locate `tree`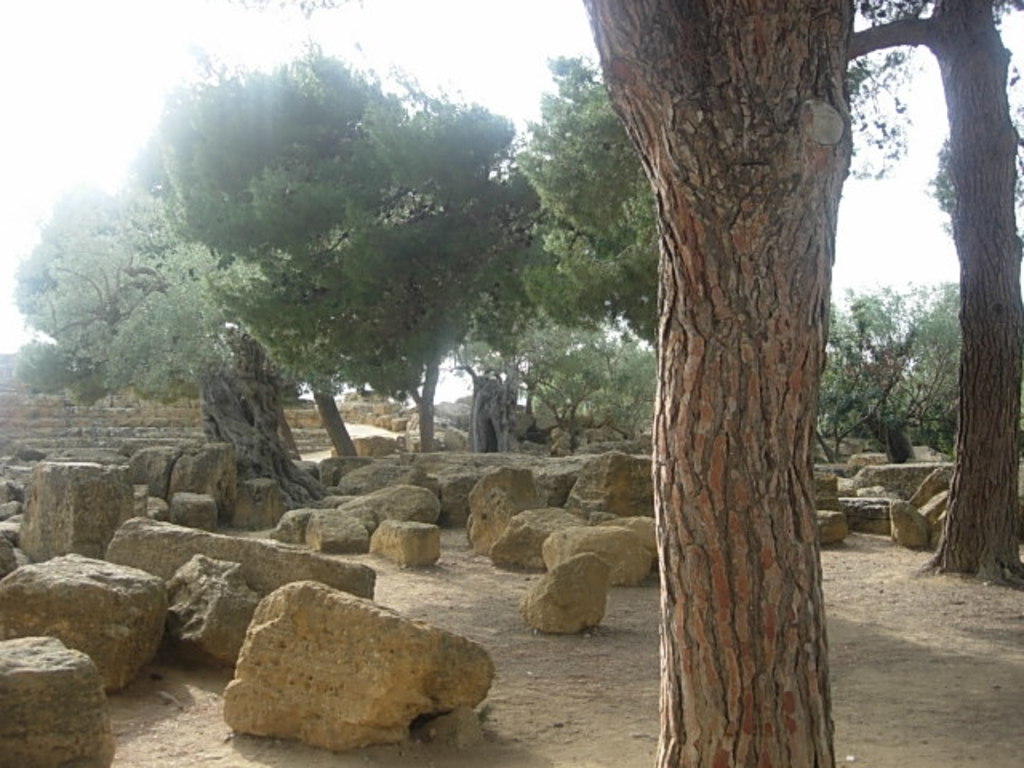
<region>838, 0, 1022, 581</region>
